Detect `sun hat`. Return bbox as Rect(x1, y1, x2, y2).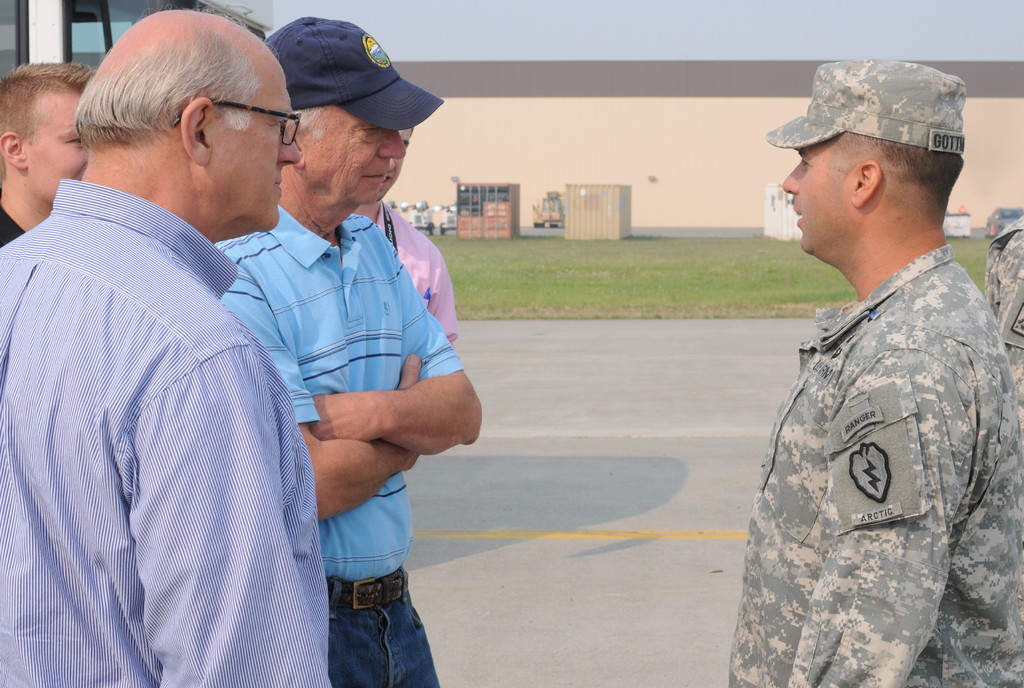
Rect(765, 56, 967, 149).
